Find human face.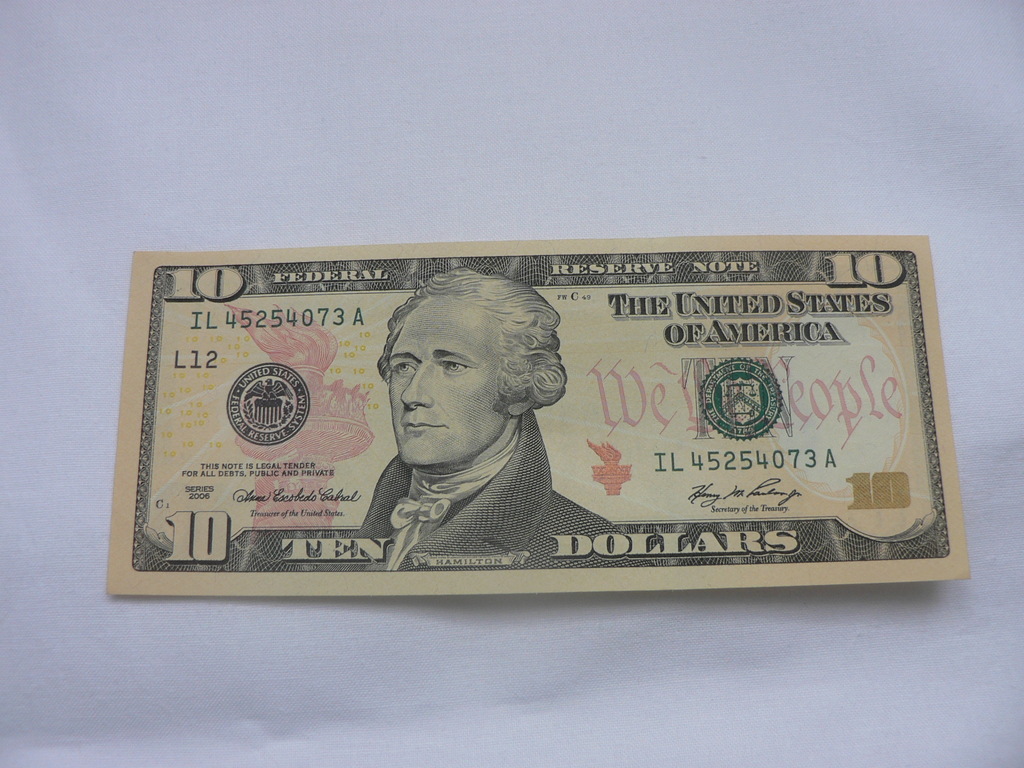
385 291 515 465.
